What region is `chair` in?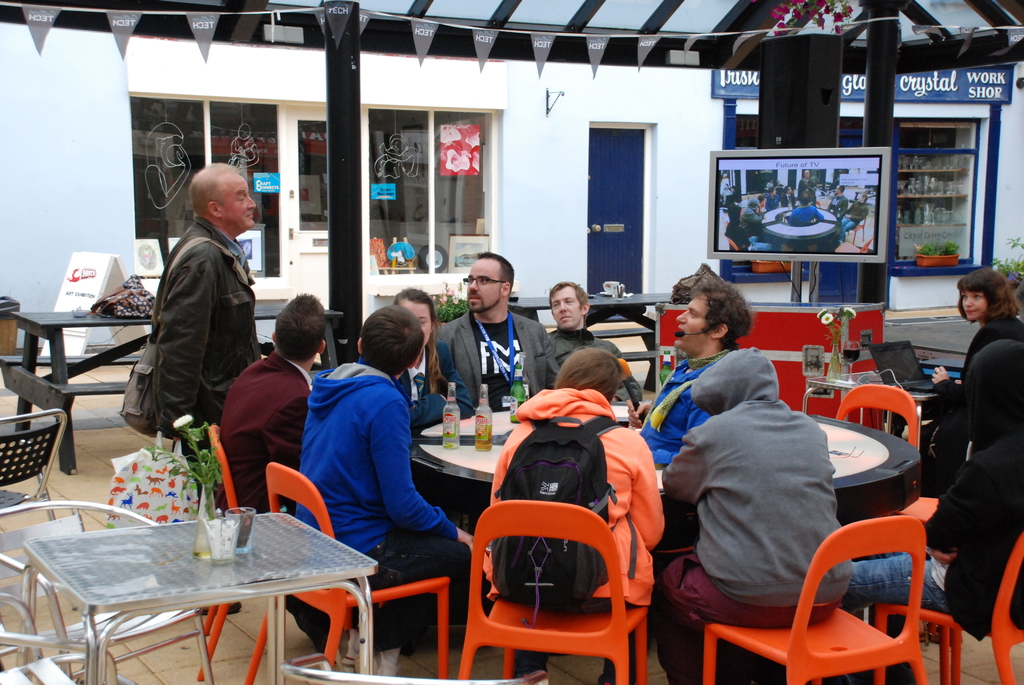
(866, 531, 1023, 684).
